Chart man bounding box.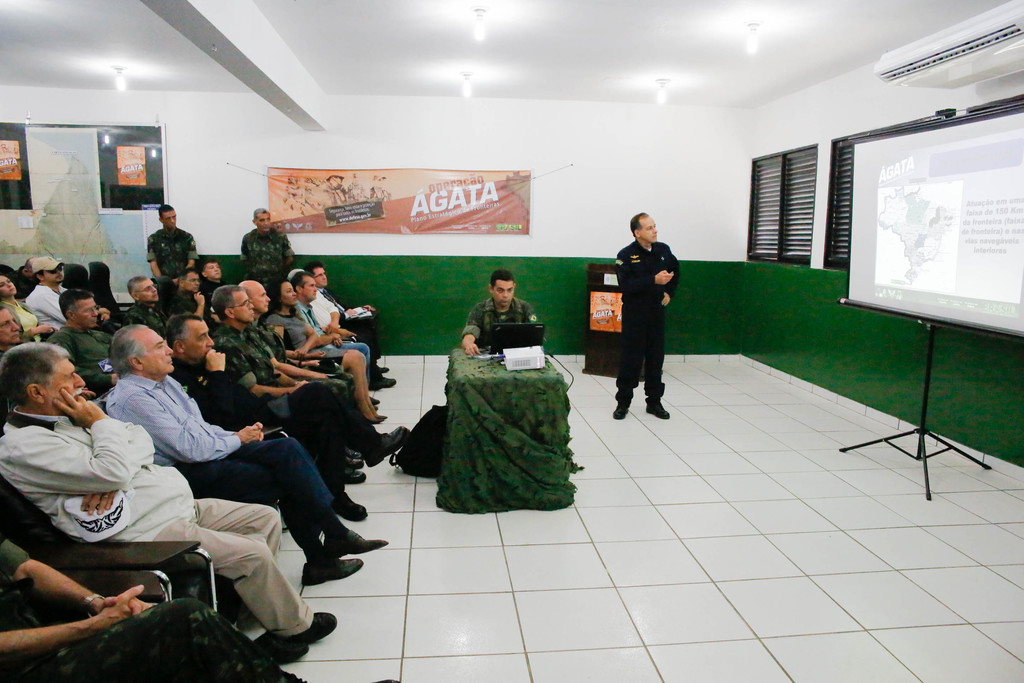
Charted: 461:268:538:357.
